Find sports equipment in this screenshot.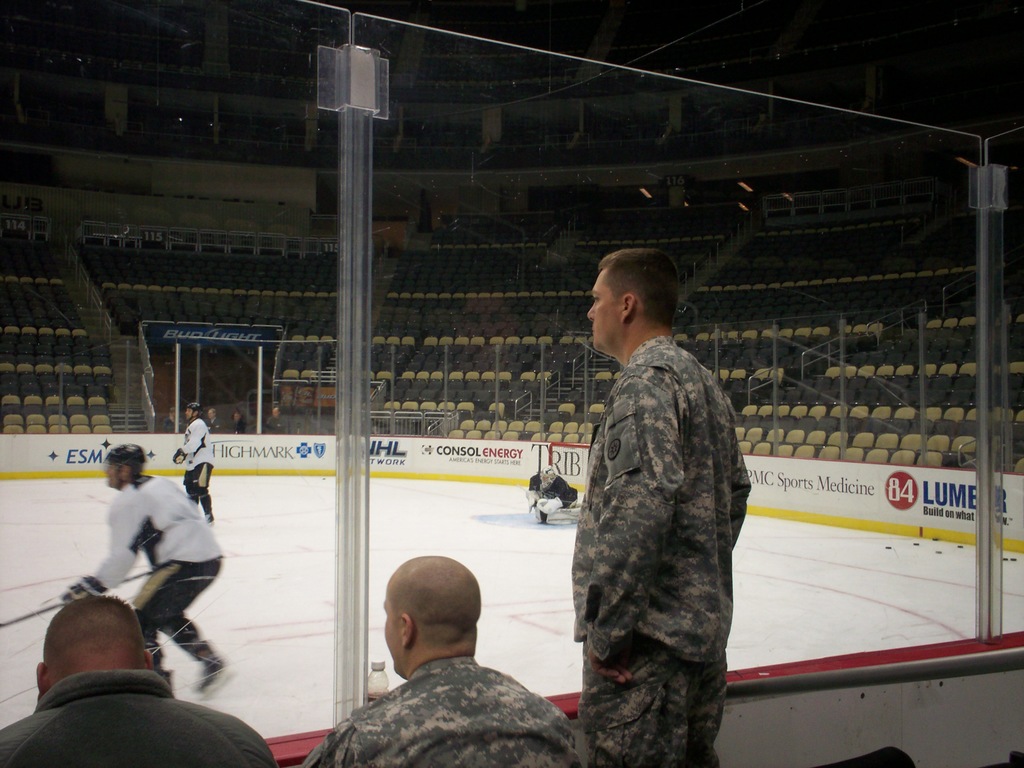
The bounding box for sports equipment is <bbox>521, 487, 537, 515</bbox>.
